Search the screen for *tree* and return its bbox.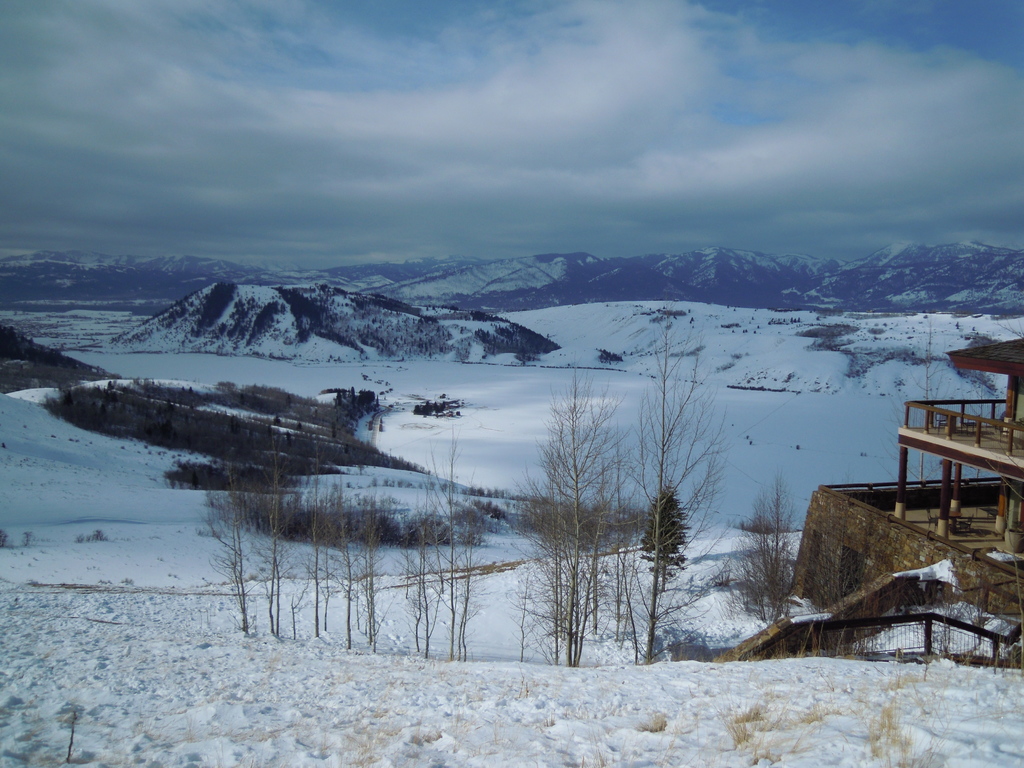
Found: region(616, 318, 736, 654).
